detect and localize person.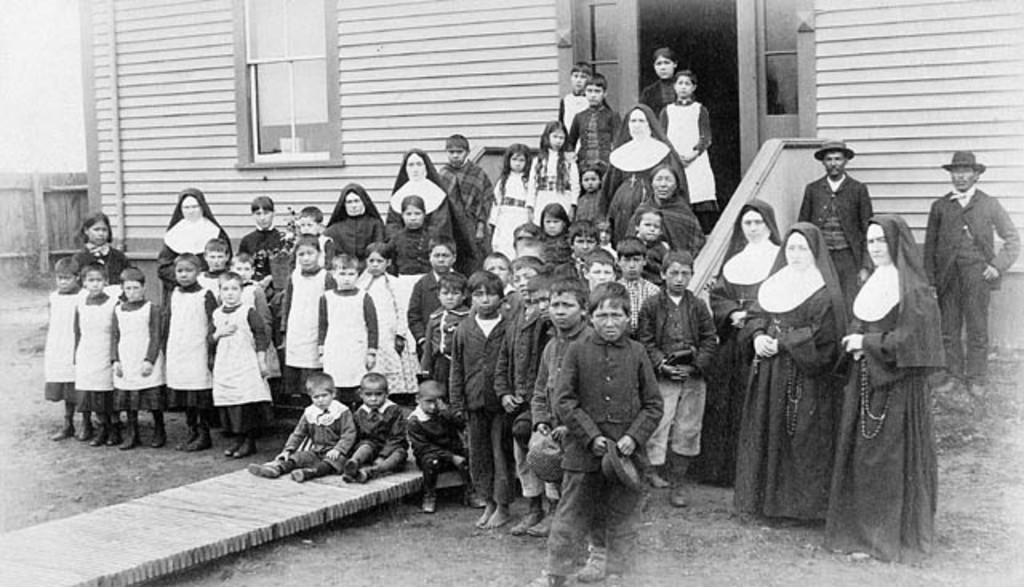
Localized at bbox=[35, 254, 82, 446].
